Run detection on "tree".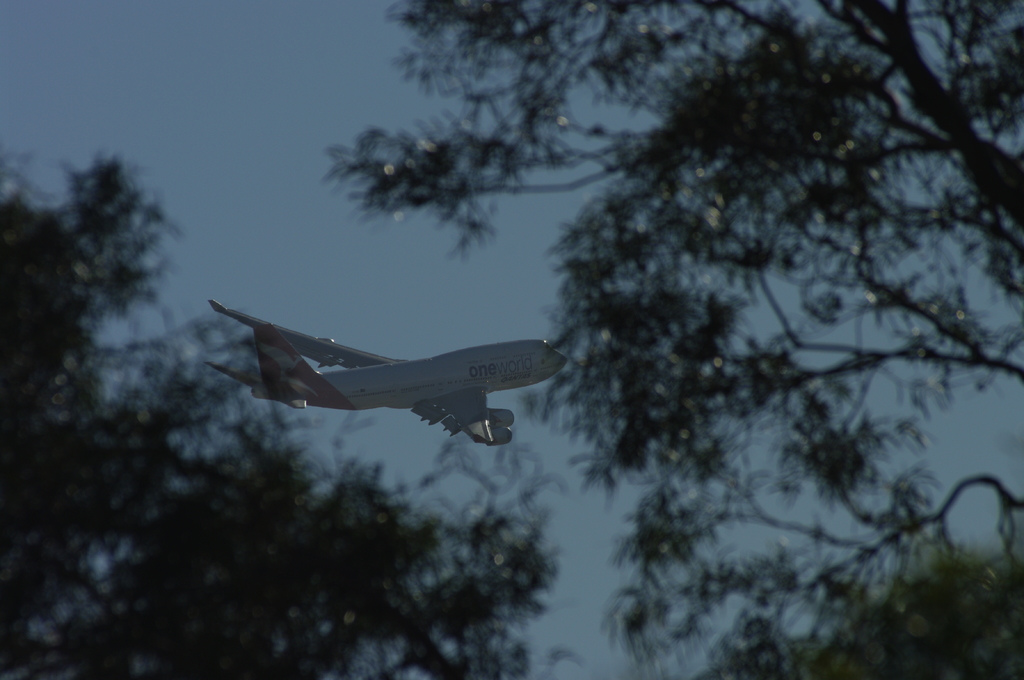
Result: 340 0 1021 644.
